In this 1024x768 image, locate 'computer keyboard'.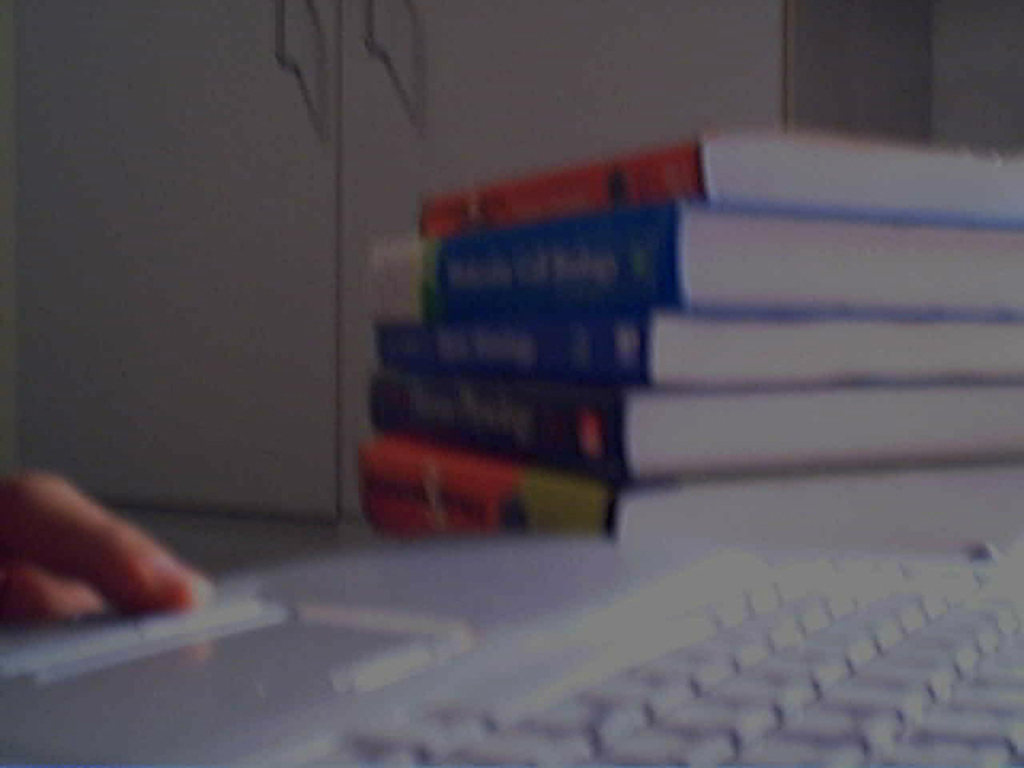
Bounding box: [left=290, top=544, right=1022, bottom=766].
